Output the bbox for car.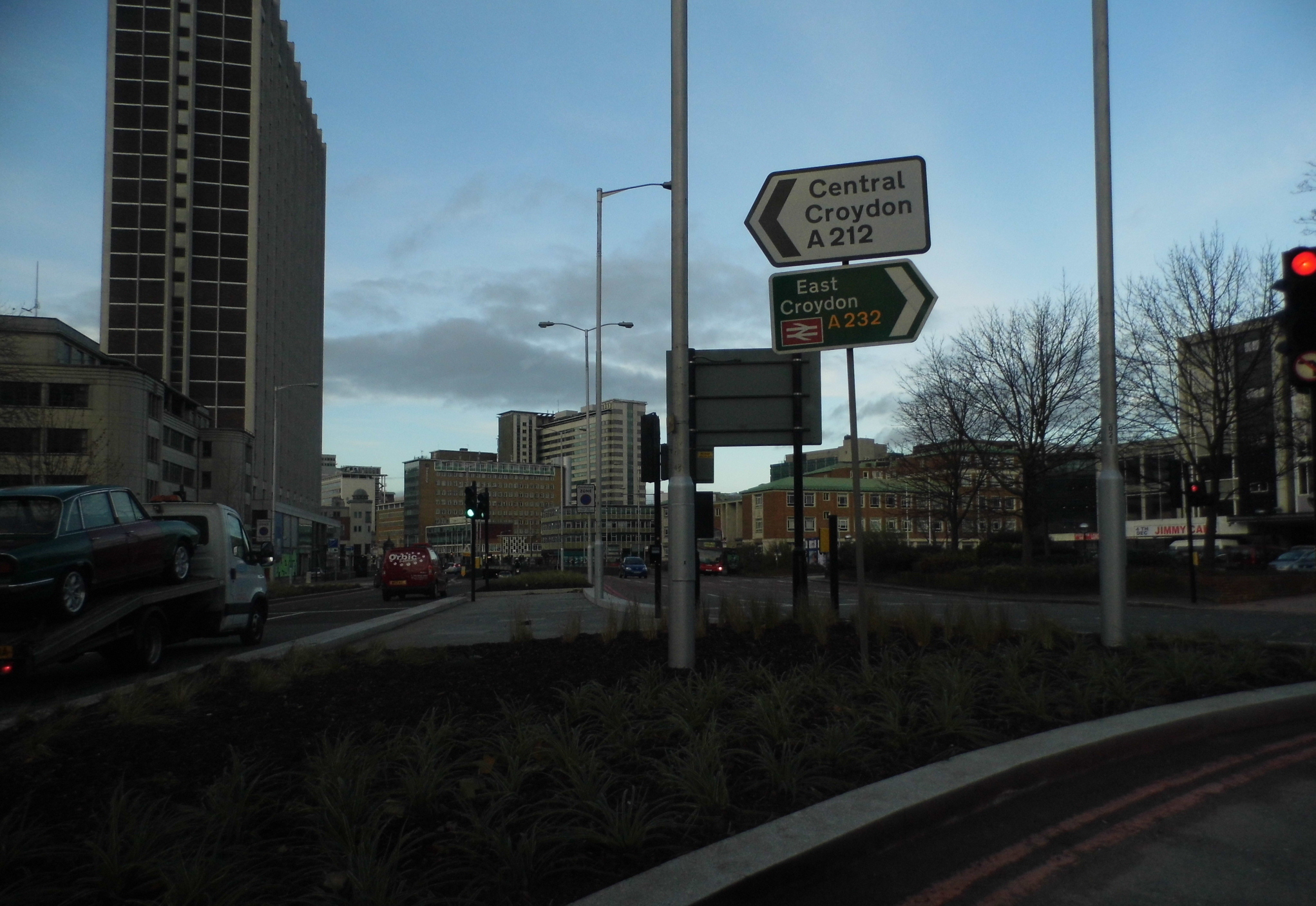
{"x1": 446, "y1": 354, "x2": 470, "y2": 369}.
